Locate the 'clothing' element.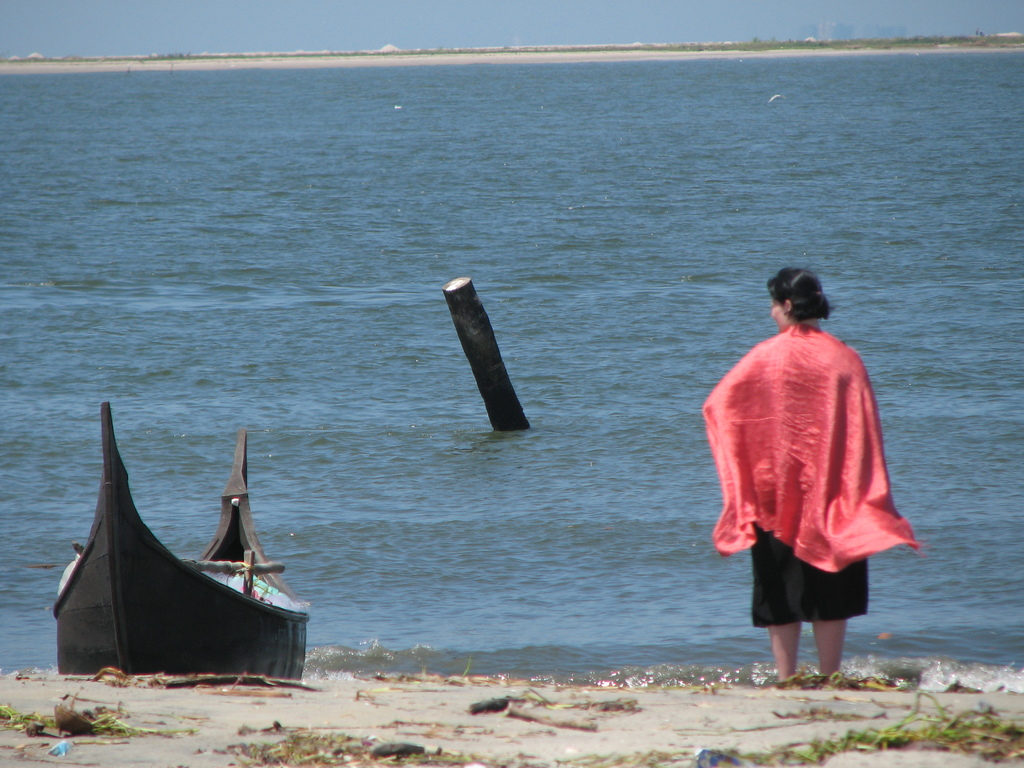
Element bbox: 713, 303, 906, 609.
